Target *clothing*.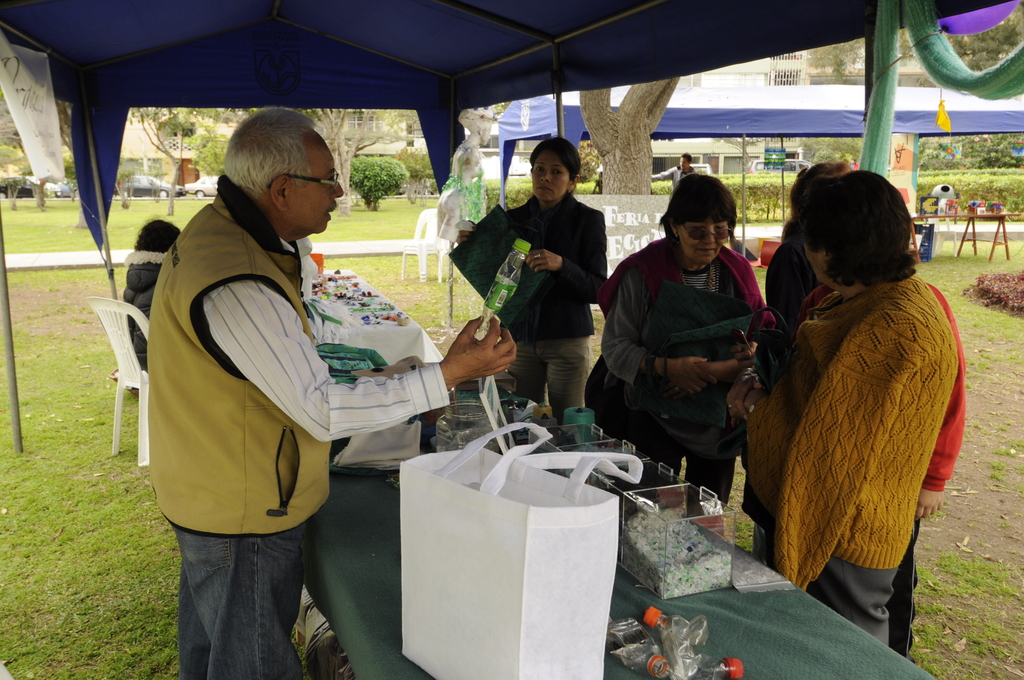
Target region: region(163, 516, 303, 679).
